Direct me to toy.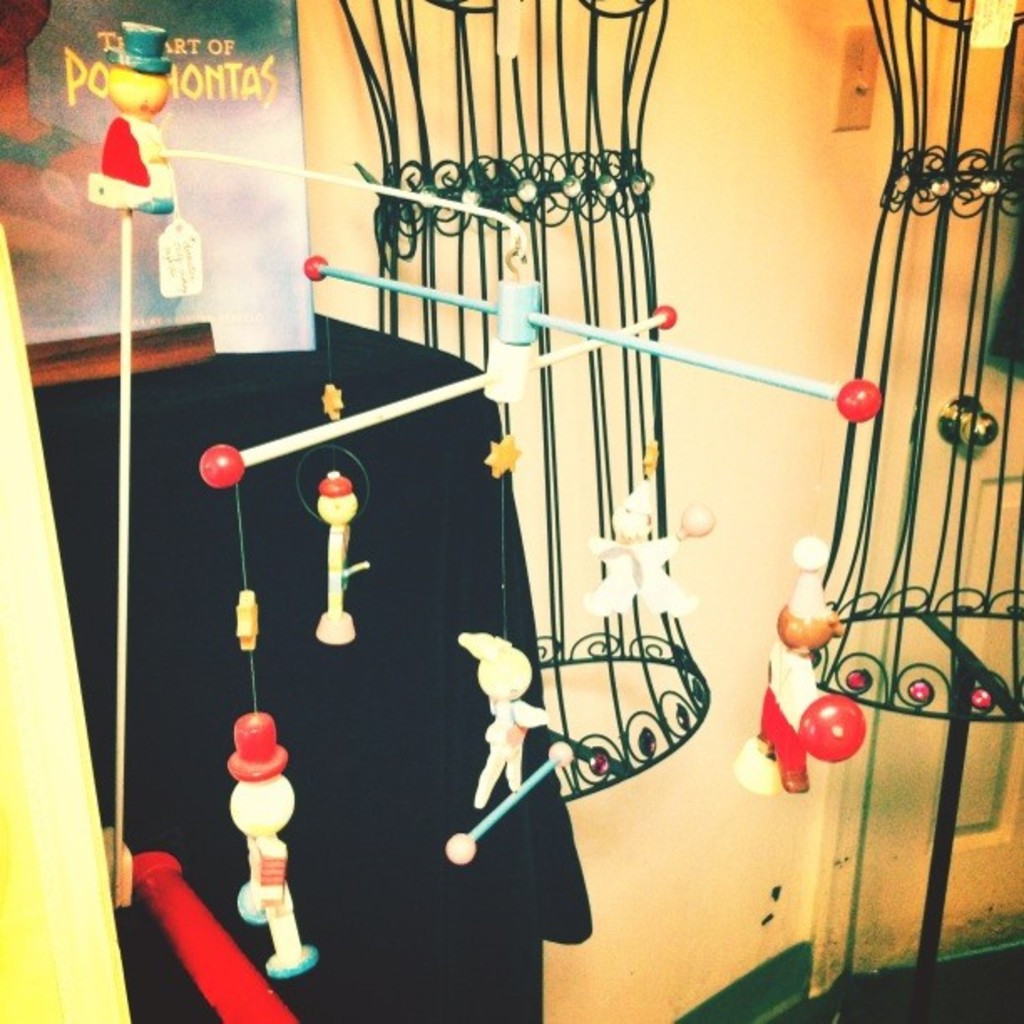
Direction: (485, 432, 517, 482).
